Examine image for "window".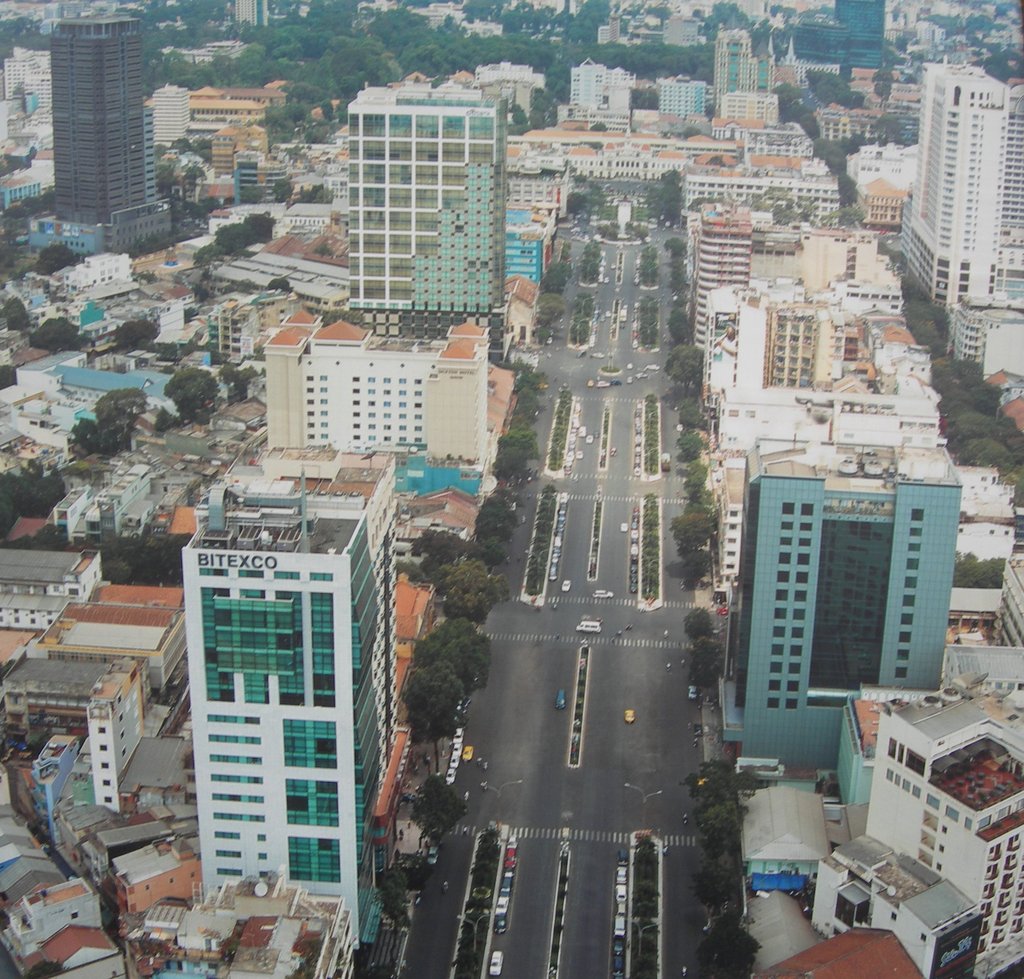
Examination result: (769,660,781,672).
